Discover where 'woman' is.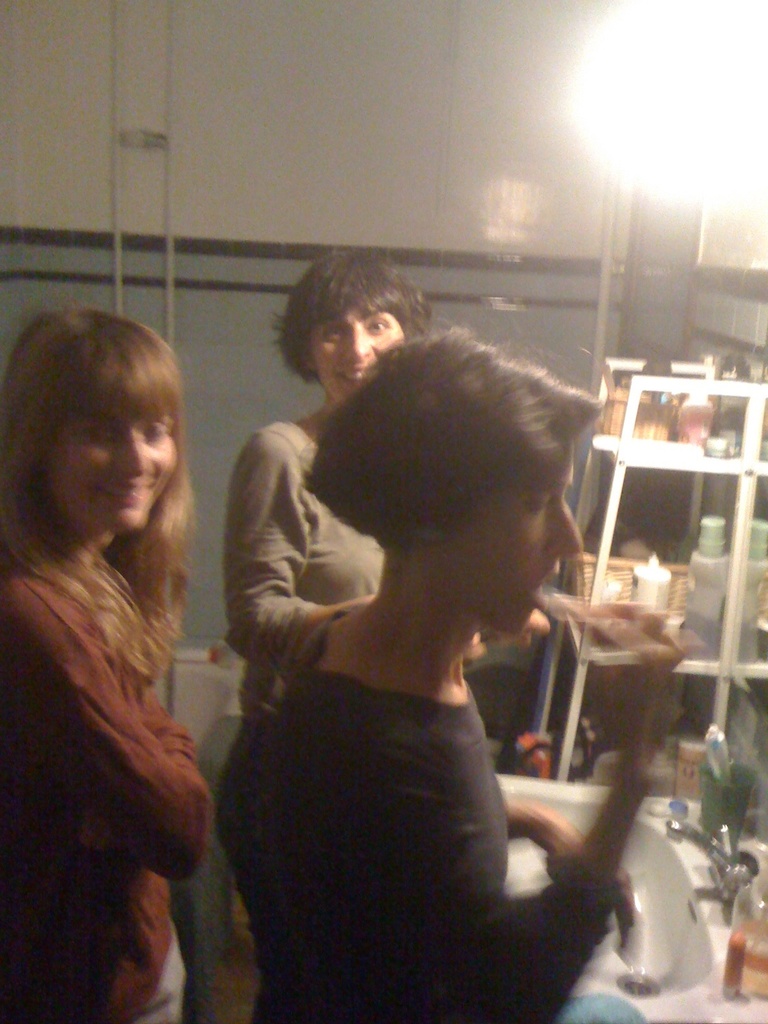
Discovered at 0, 291, 233, 1023.
